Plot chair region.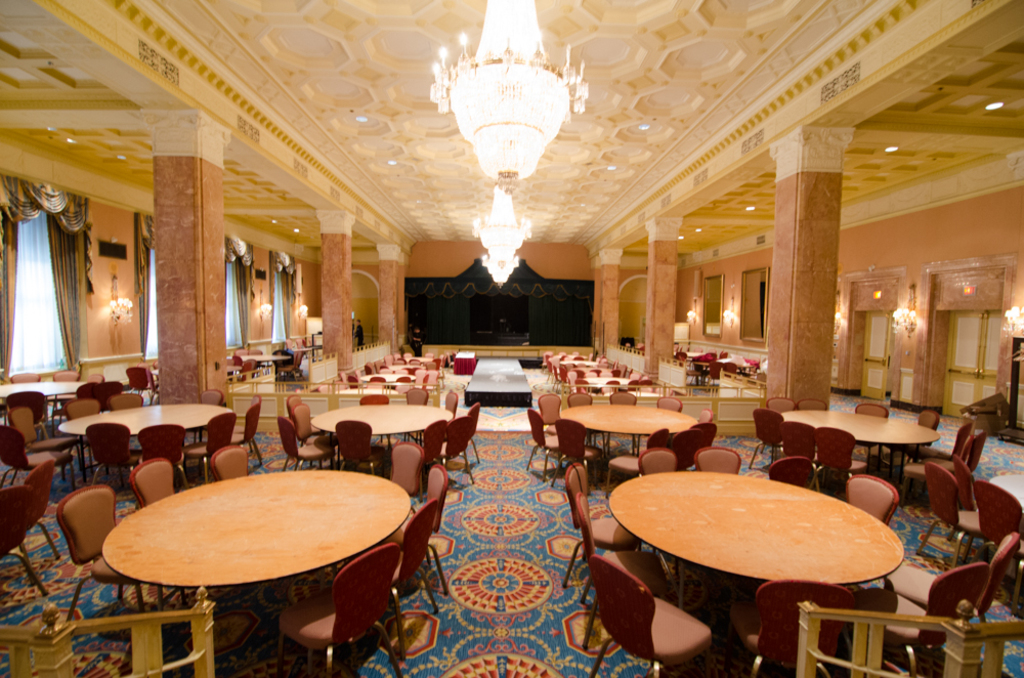
Plotted at bbox=[402, 384, 429, 437].
